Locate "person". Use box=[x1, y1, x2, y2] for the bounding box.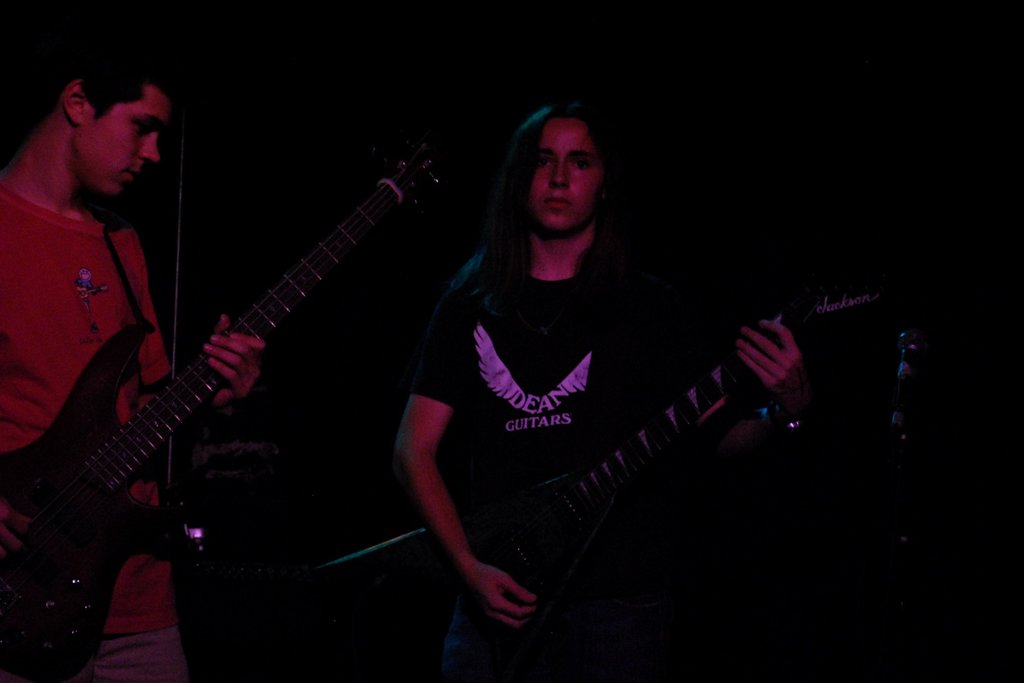
box=[0, 35, 264, 682].
